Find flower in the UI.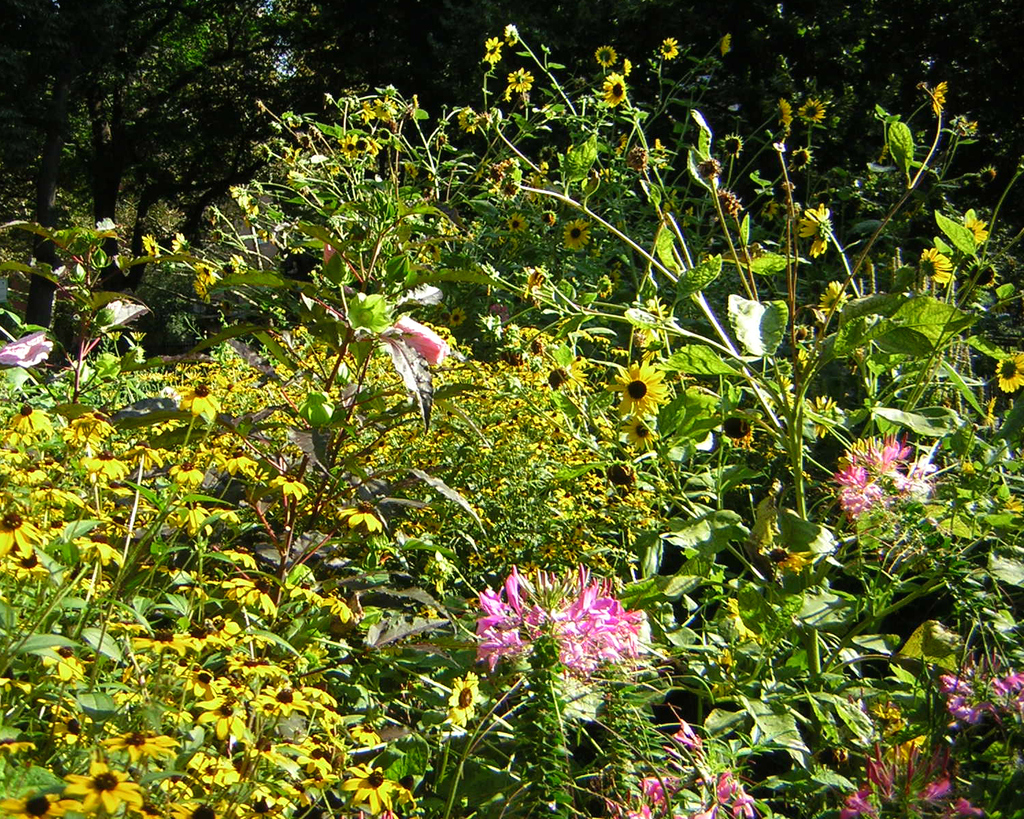
UI element at 799,100,829,127.
